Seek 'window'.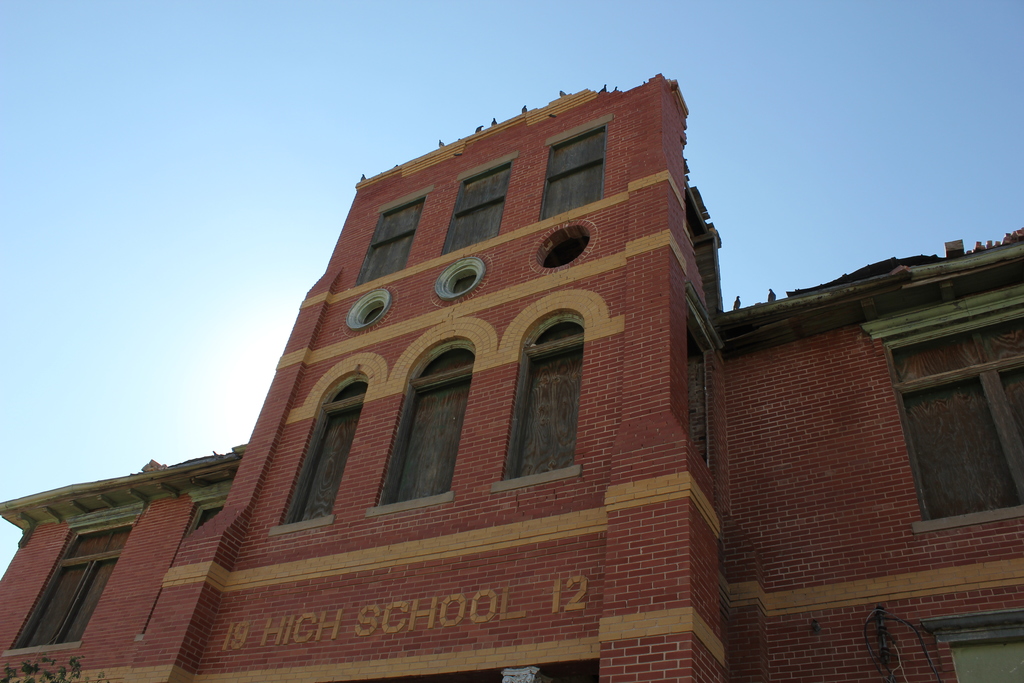
locate(358, 190, 427, 278).
